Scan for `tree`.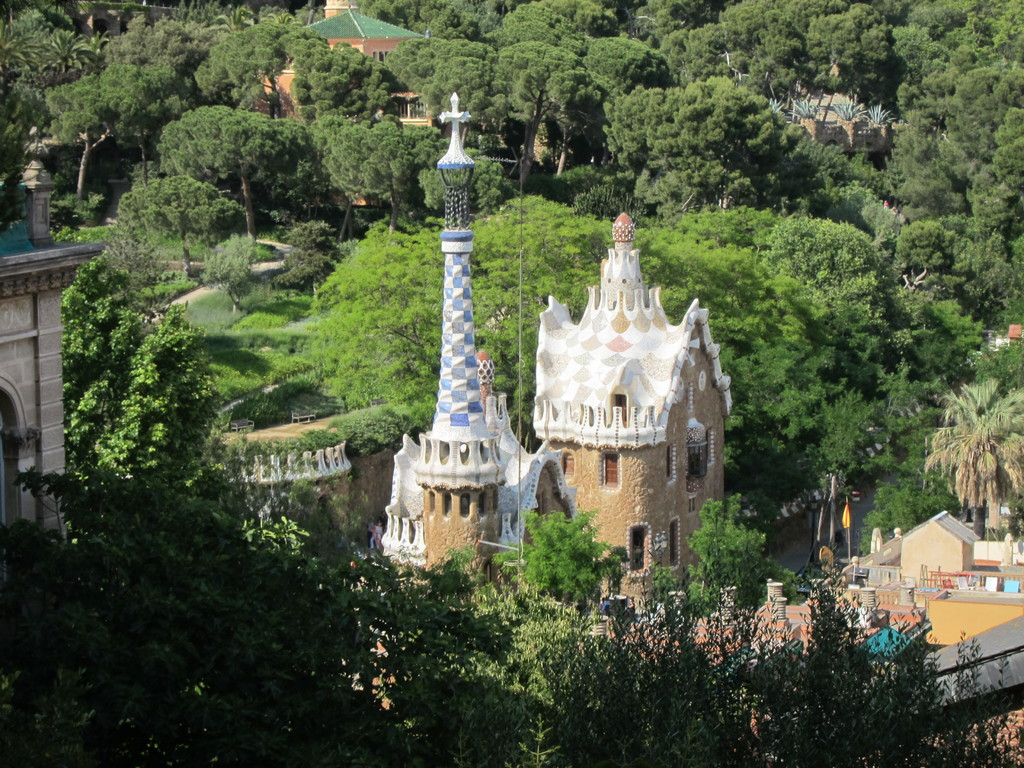
Scan result: x1=812 y1=380 x2=877 y2=542.
